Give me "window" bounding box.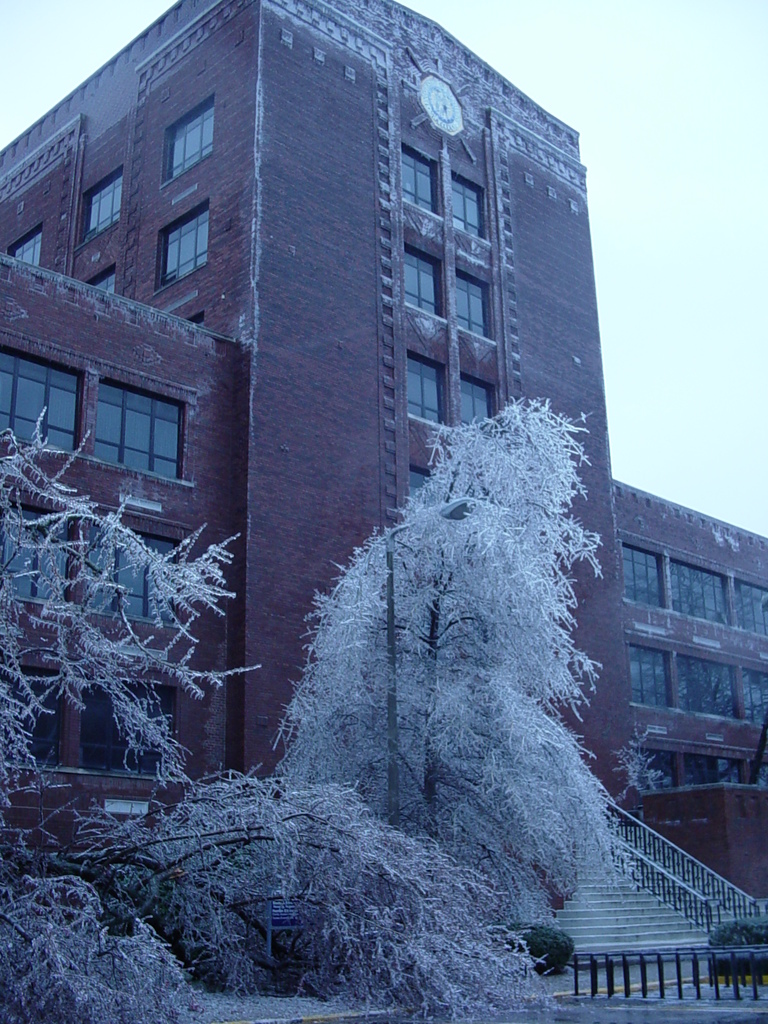
x1=2, y1=499, x2=81, y2=609.
